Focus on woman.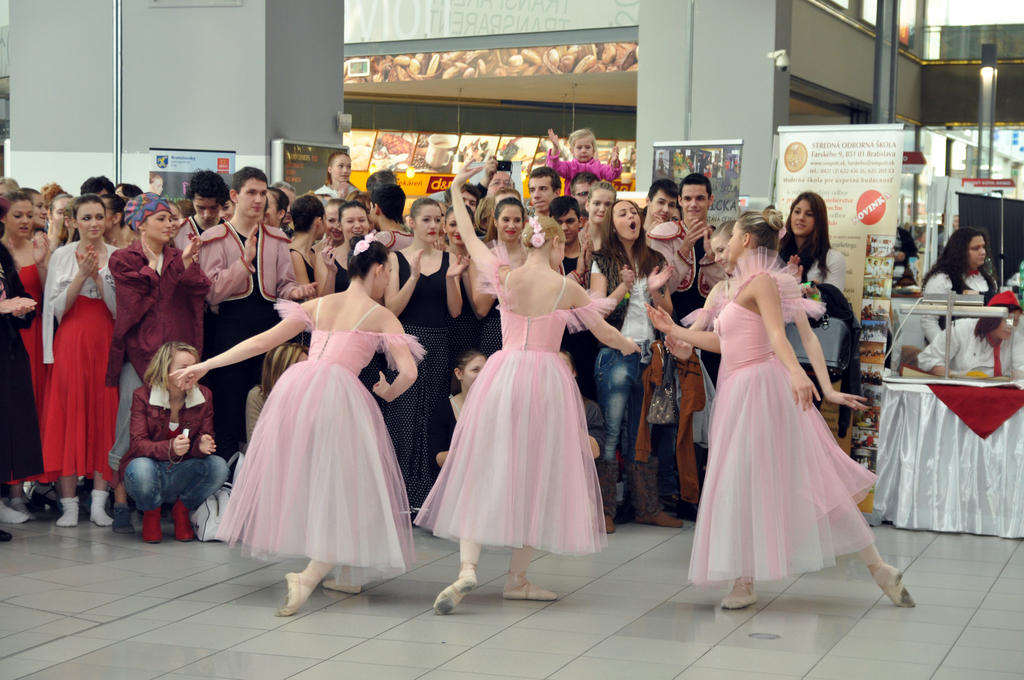
Focused at (99,194,126,260).
